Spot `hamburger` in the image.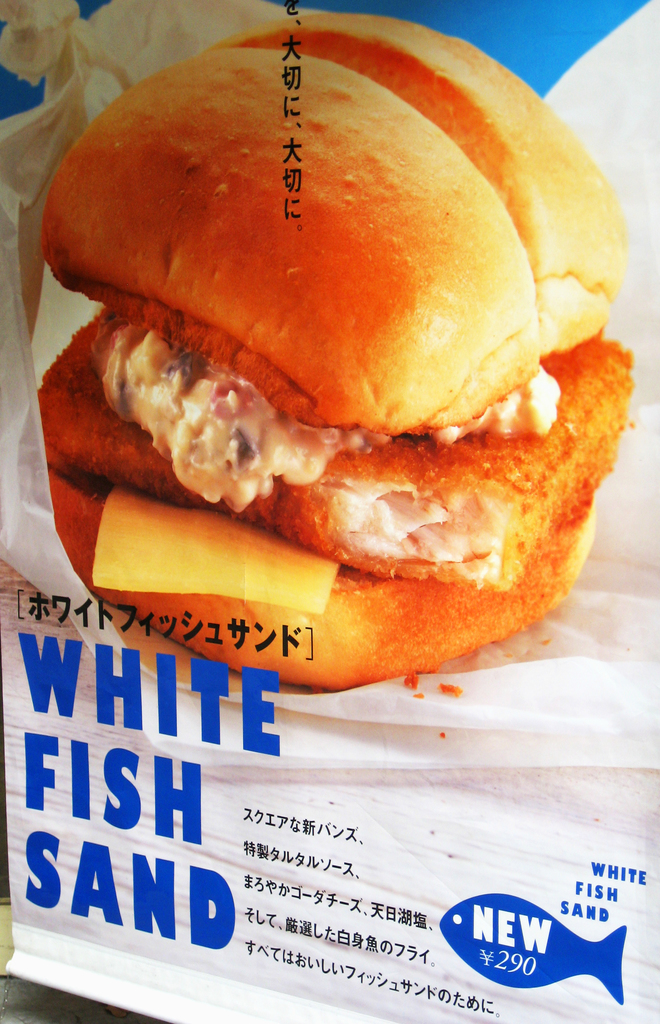
`hamburger` found at rect(17, 10, 627, 682).
